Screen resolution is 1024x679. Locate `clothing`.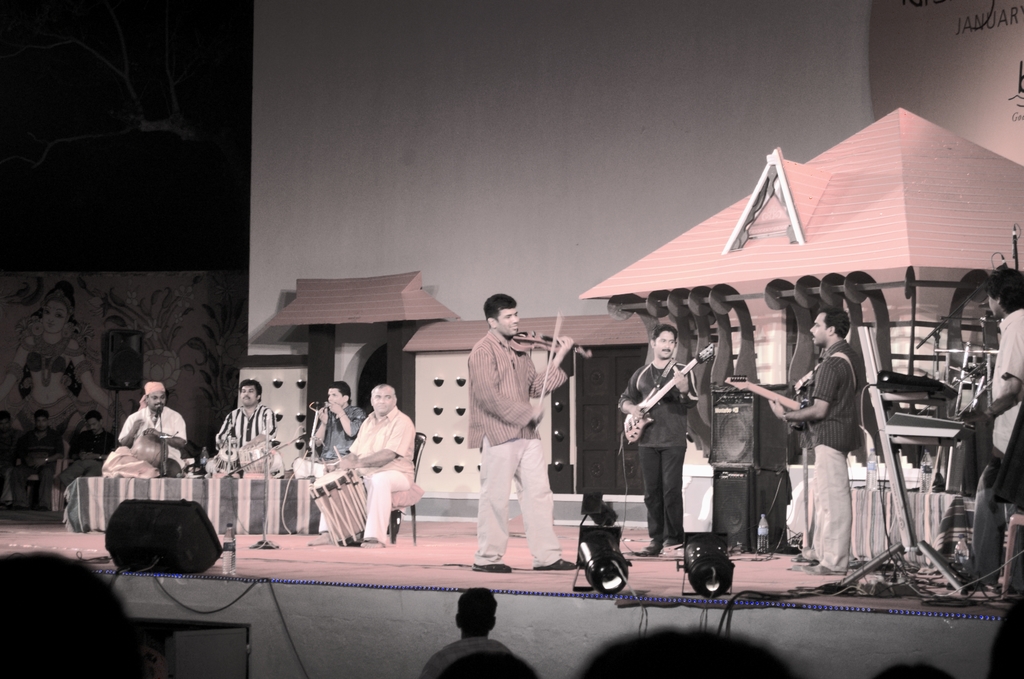
[left=316, top=399, right=359, bottom=458].
